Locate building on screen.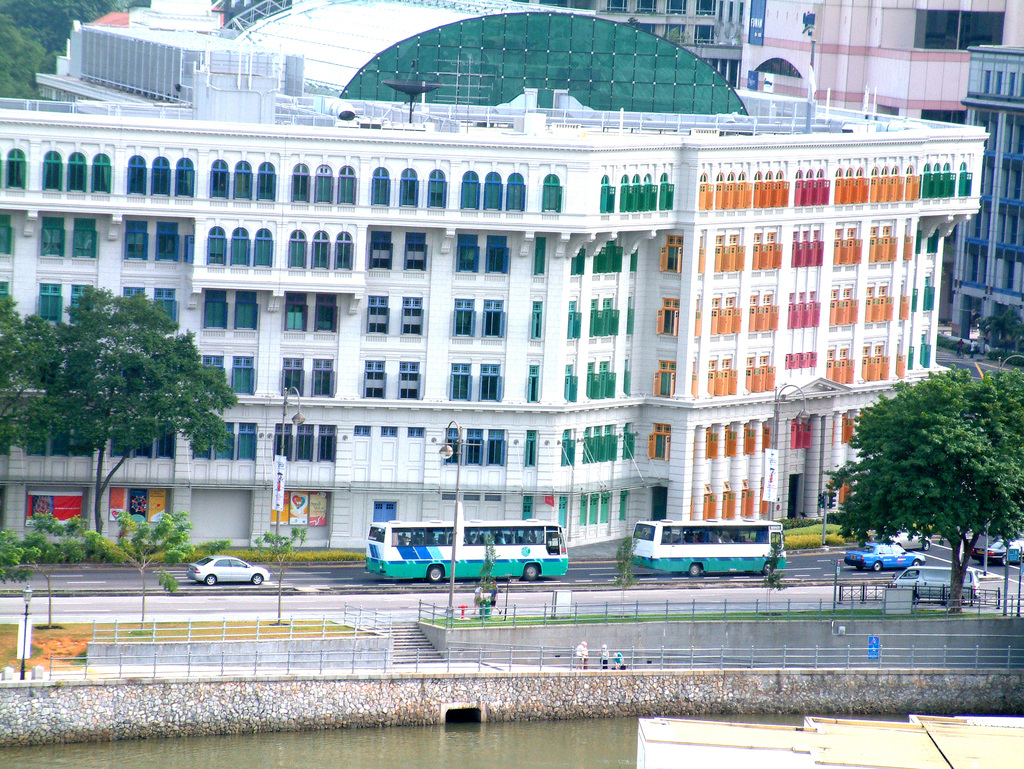
On screen at 742,0,1023,321.
